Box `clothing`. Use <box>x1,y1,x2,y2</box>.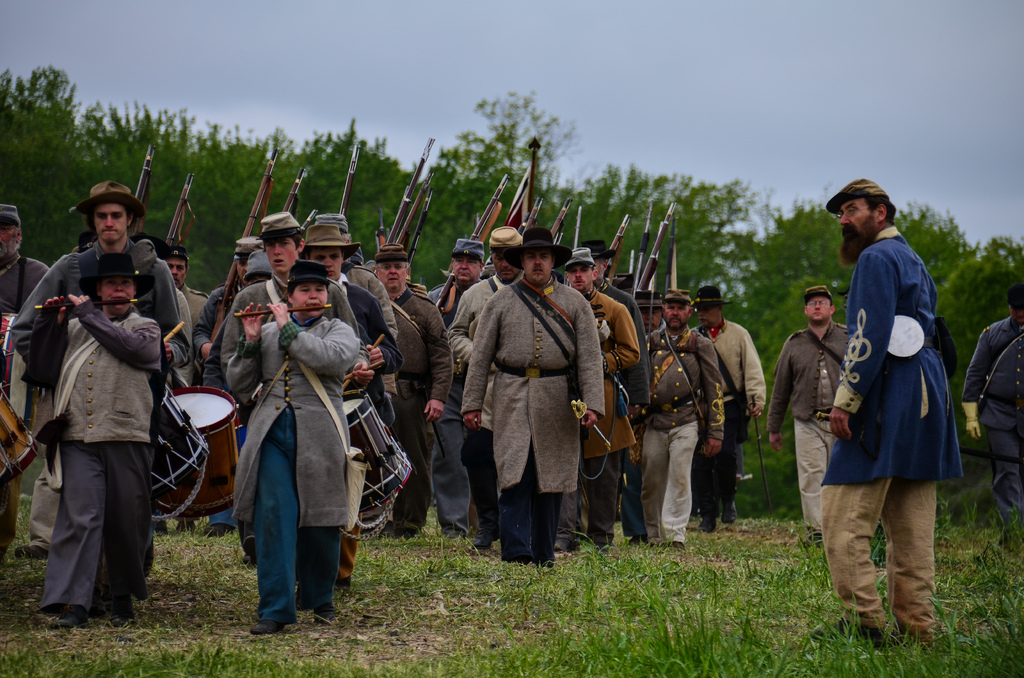
<box>772,318,848,532</box>.
